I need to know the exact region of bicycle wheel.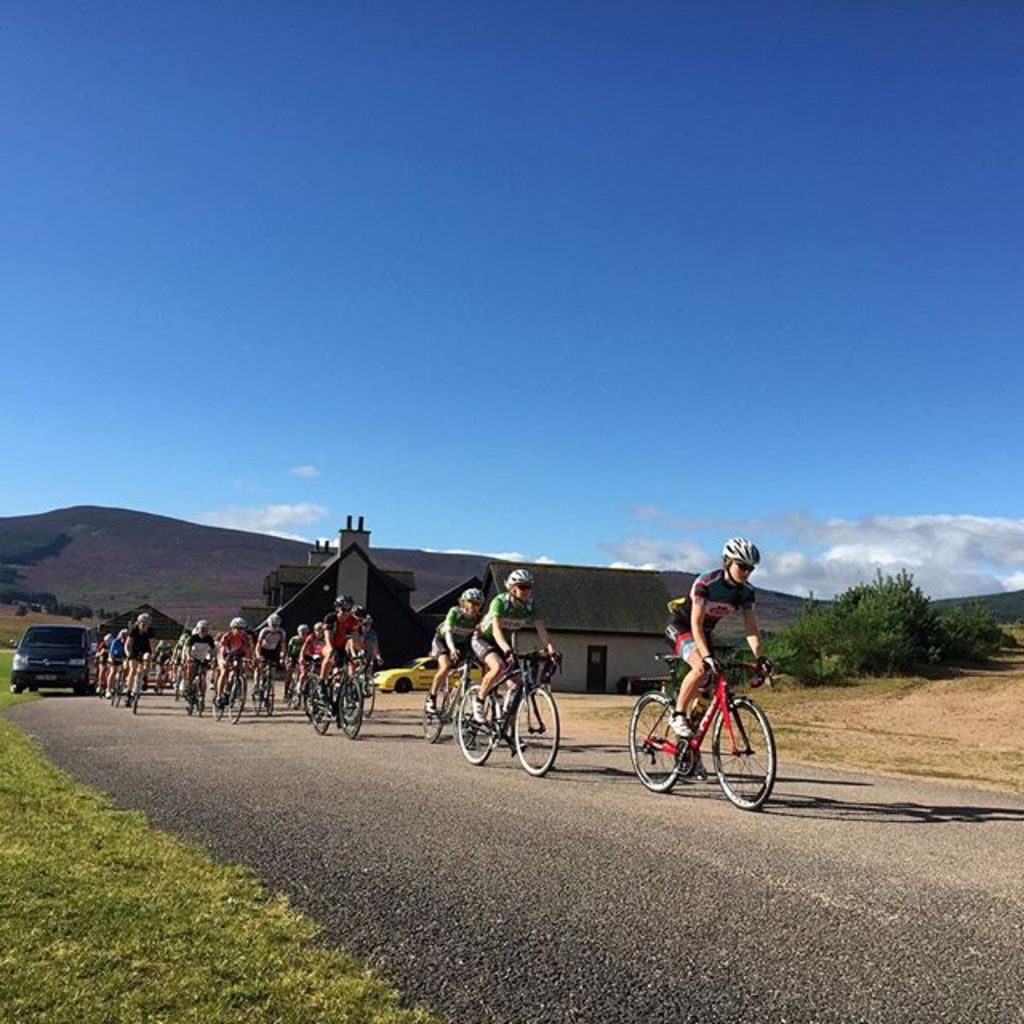
Region: (627, 693, 682, 792).
